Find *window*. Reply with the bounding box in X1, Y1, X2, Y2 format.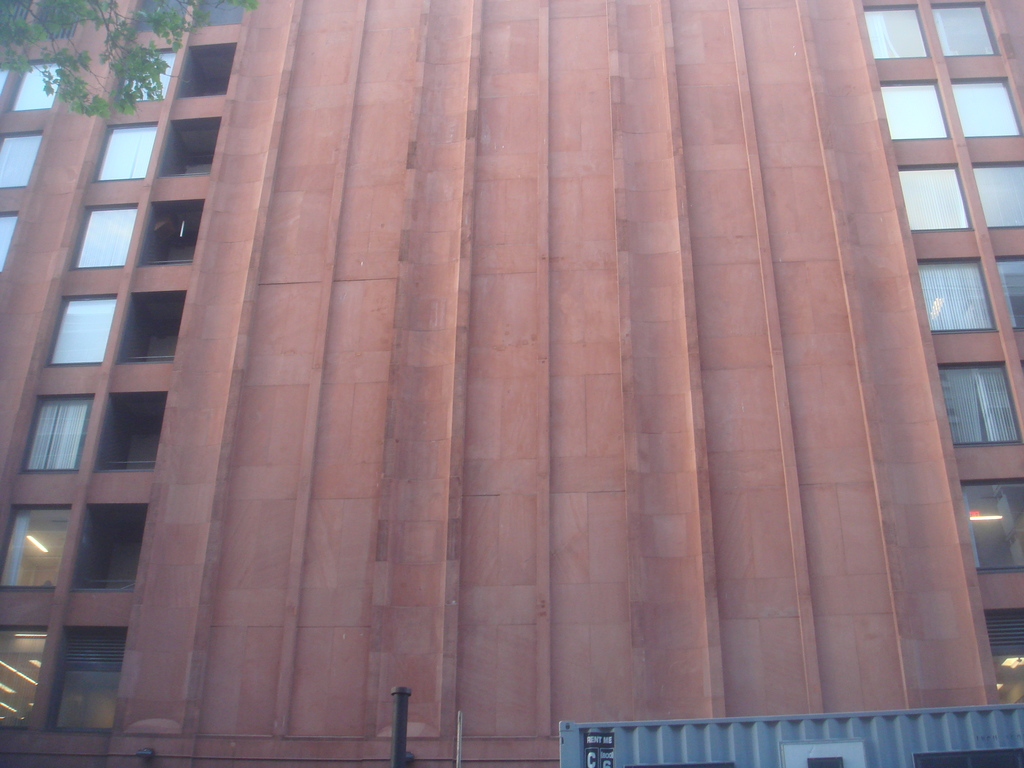
134, 0, 189, 28.
